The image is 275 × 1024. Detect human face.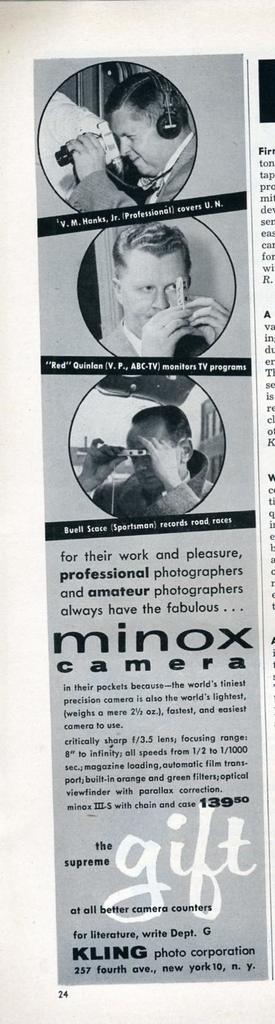
Detection: [x1=116, y1=106, x2=152, y2=173].
